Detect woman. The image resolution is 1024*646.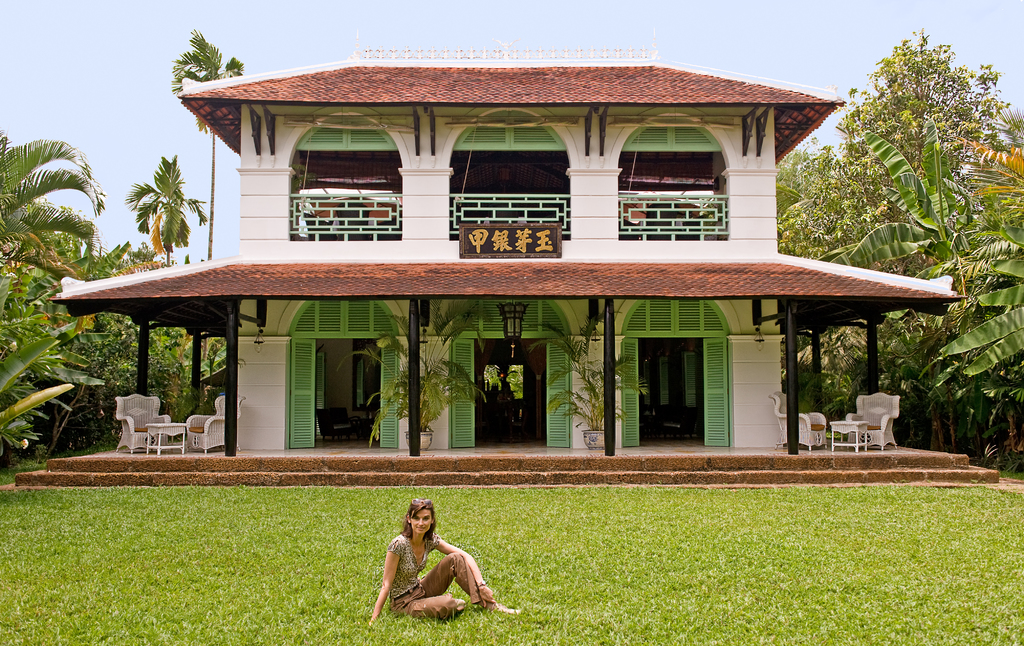
select_region(365, 495, 492, 629).
